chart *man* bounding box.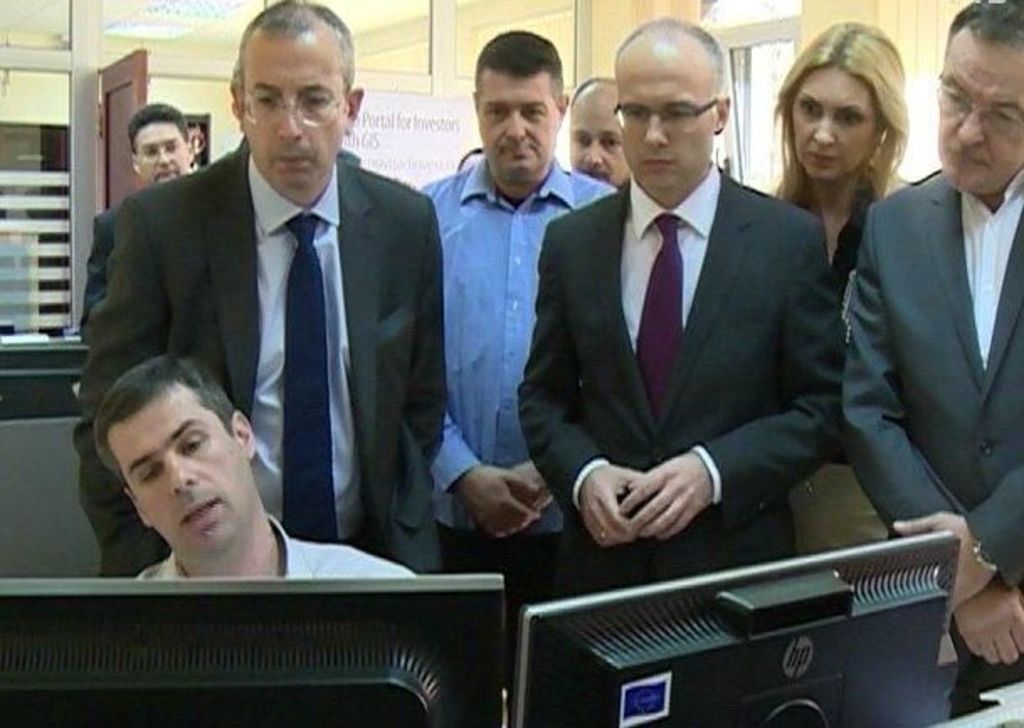
Charted: bbox(509, 15, 847, 580).
